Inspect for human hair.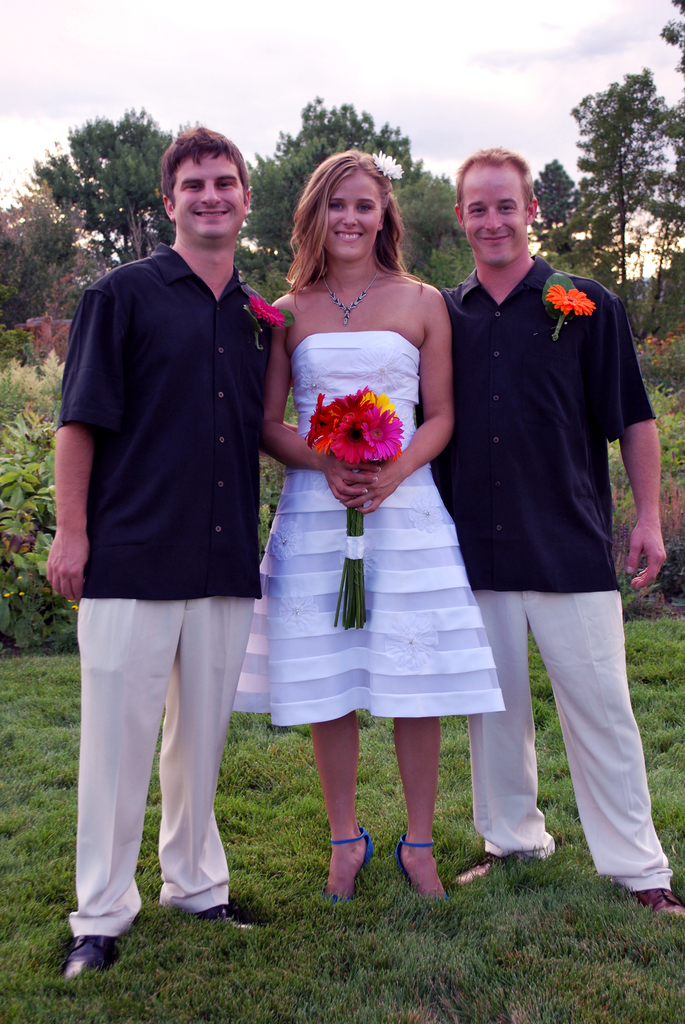
Inspection: Rect(157, 127, 248, 200).
